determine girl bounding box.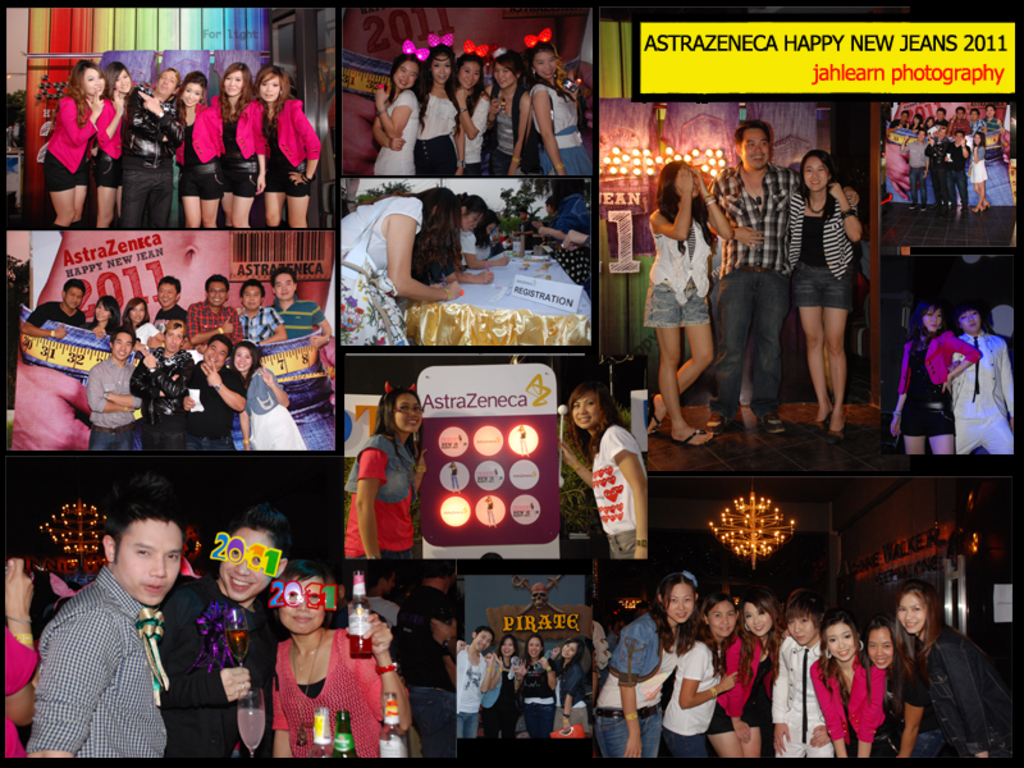
Determined: <box>262,63,321,230</box>.
